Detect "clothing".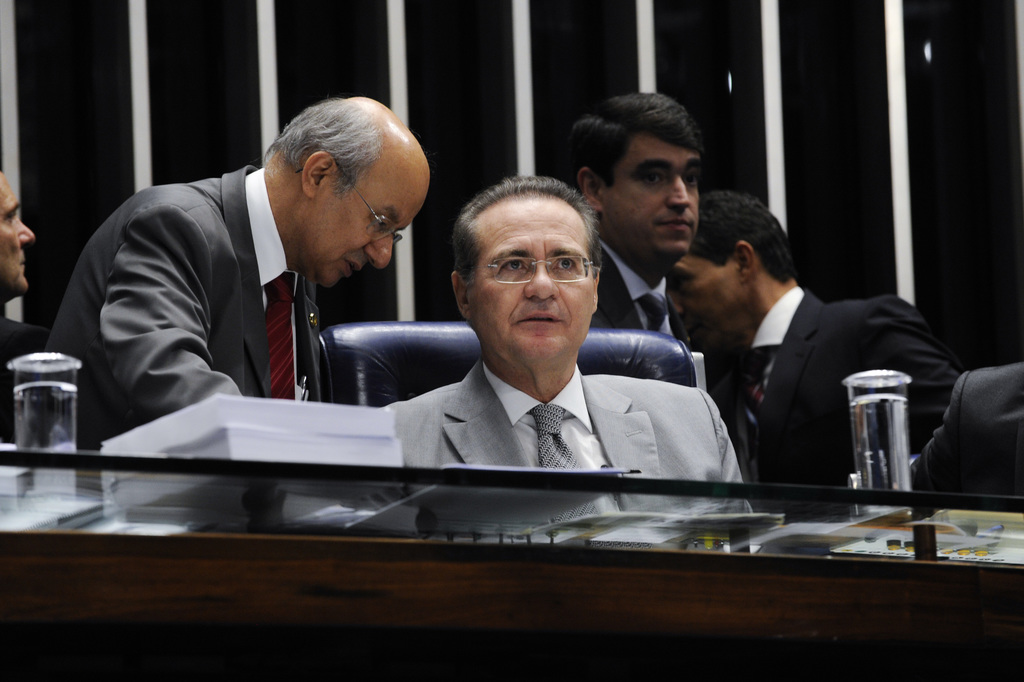
Detected at (left=726, top=294, right=964, bottom=483).
